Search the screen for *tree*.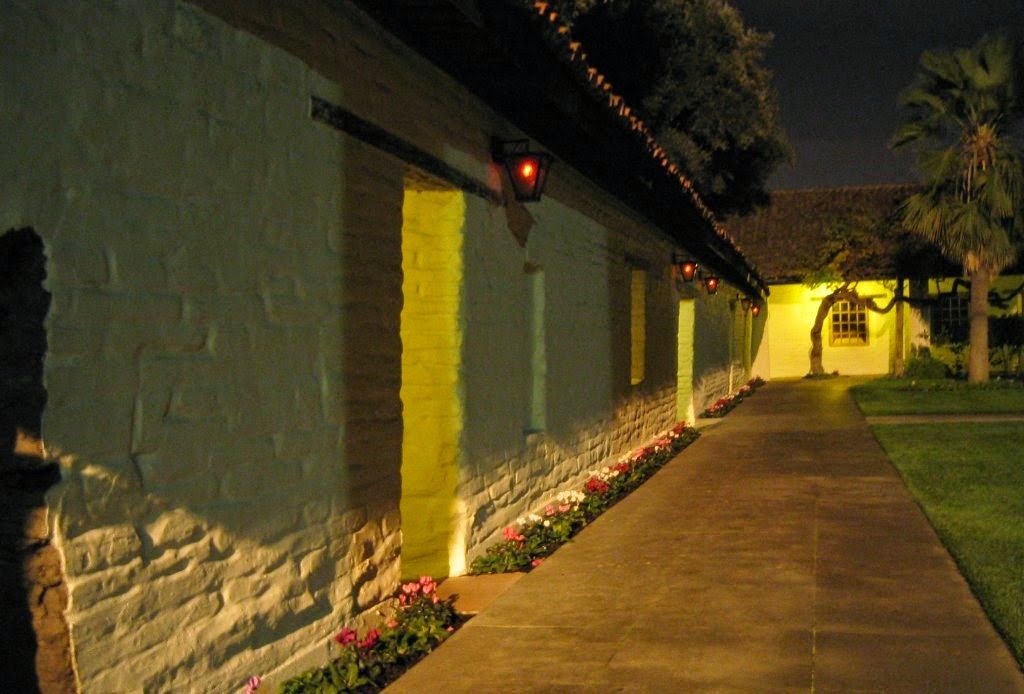
Found at locate(551, 0, 796, 229).
